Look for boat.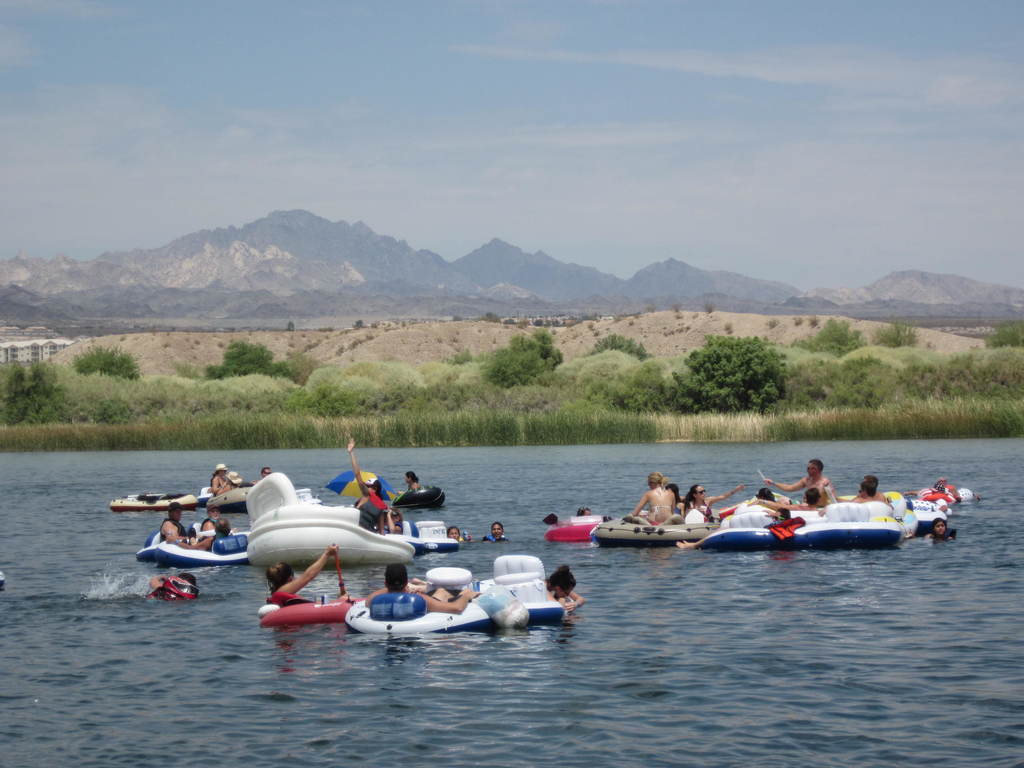
Found: <region>169, 465, 456, 601</region>.
